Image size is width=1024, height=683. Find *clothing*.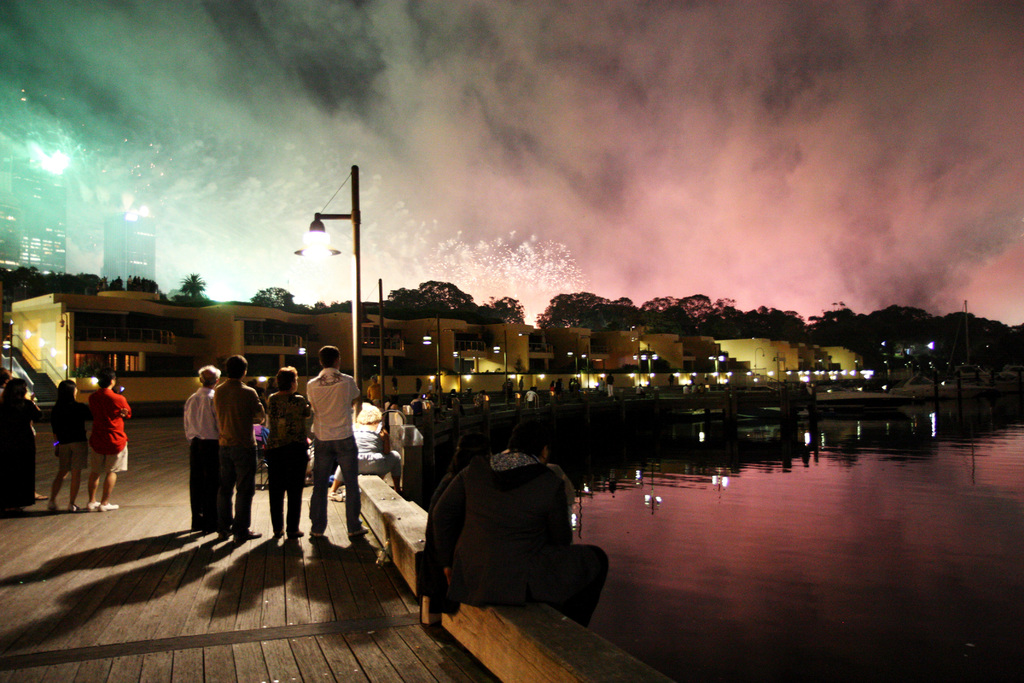
detection(213, 377, 264, 453).
